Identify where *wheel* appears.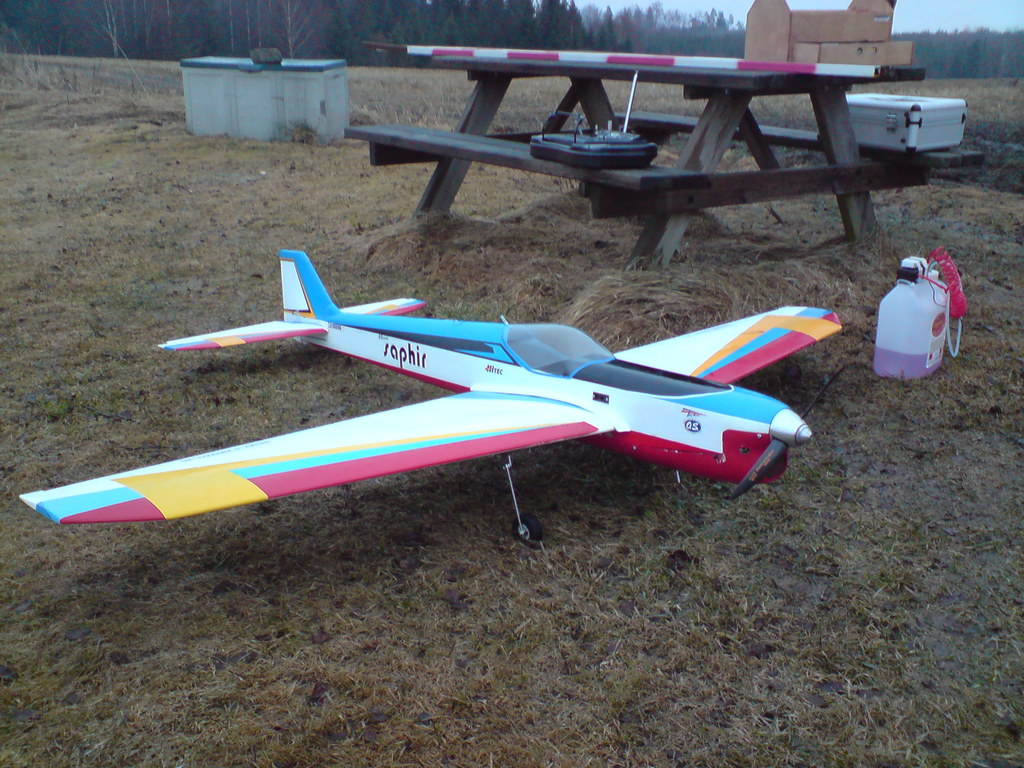
Appears at BBox(516, 516, 541, 546).
